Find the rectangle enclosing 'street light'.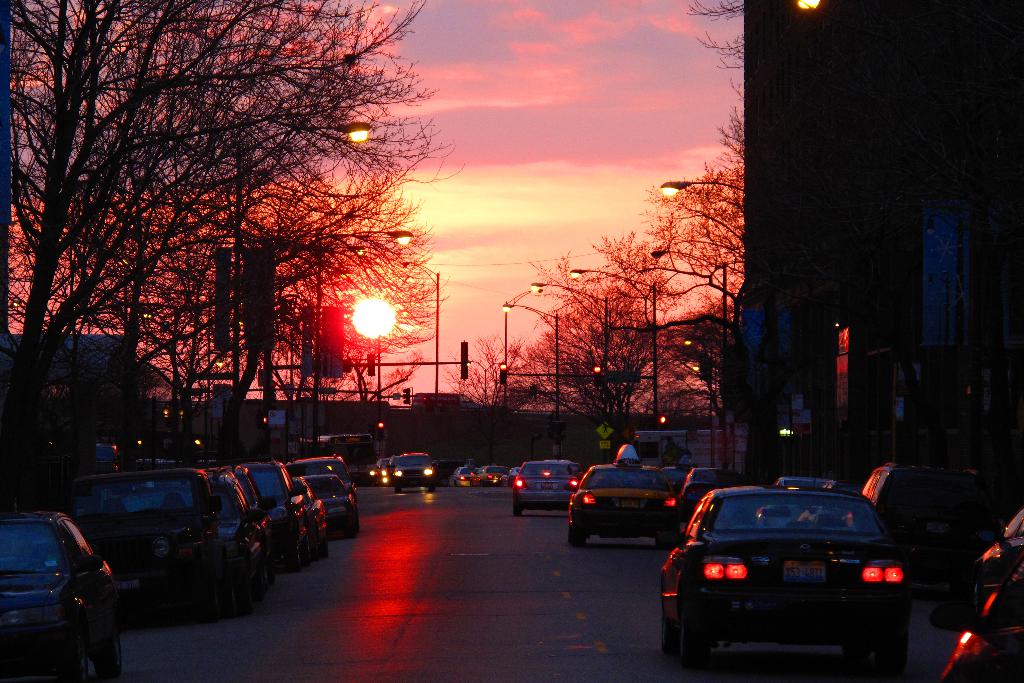
(x1=644, y1=249, x2=749, y2=293).
